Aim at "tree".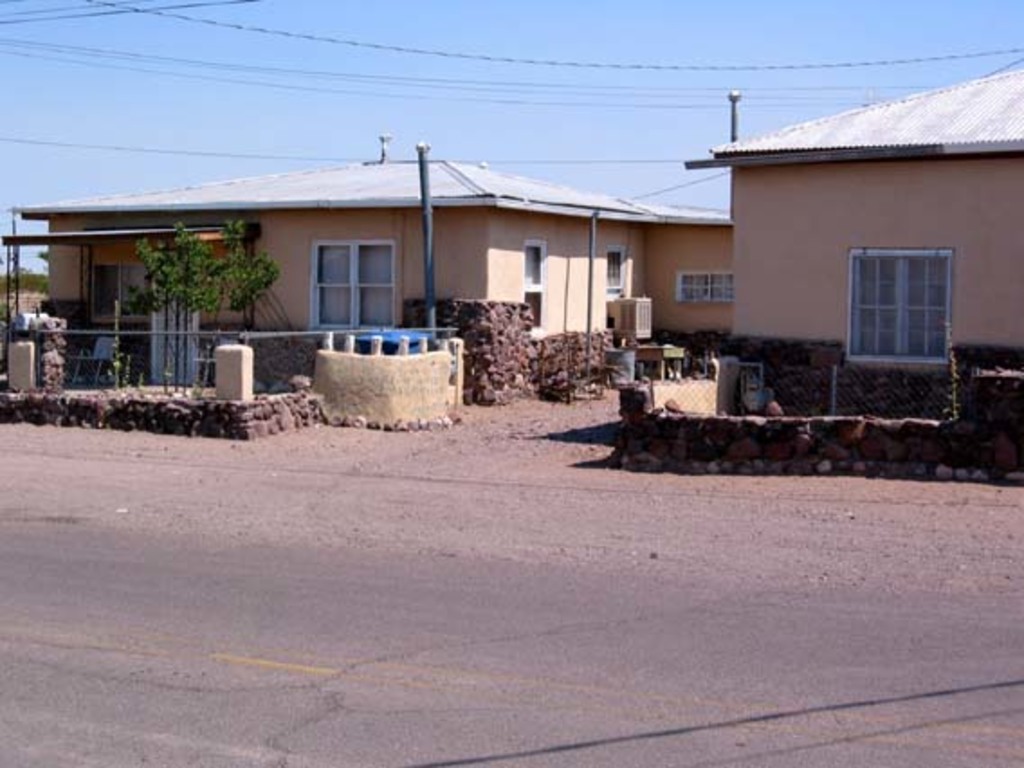
Aimed at (x1=132, y1=215, x2=281, y2=379).
